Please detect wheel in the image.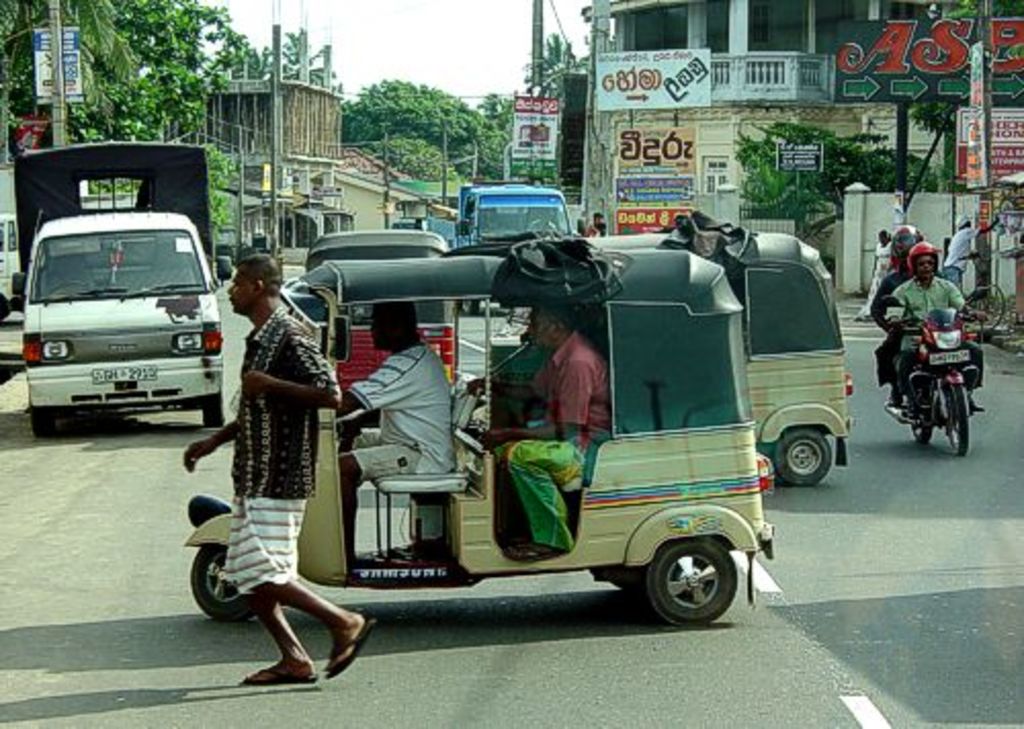
942/375/973/455.
